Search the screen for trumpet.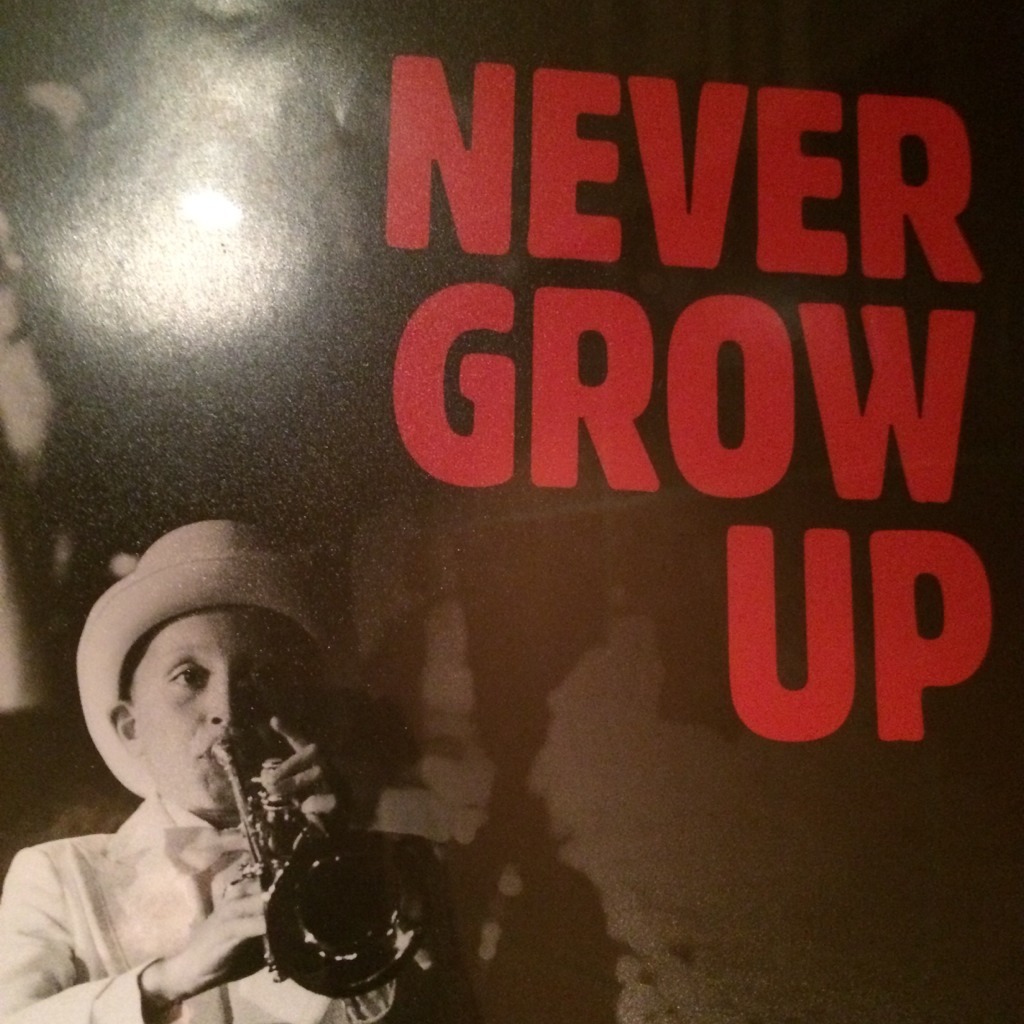
Found at x1=212 y1=736 x2=422 y2=998.
